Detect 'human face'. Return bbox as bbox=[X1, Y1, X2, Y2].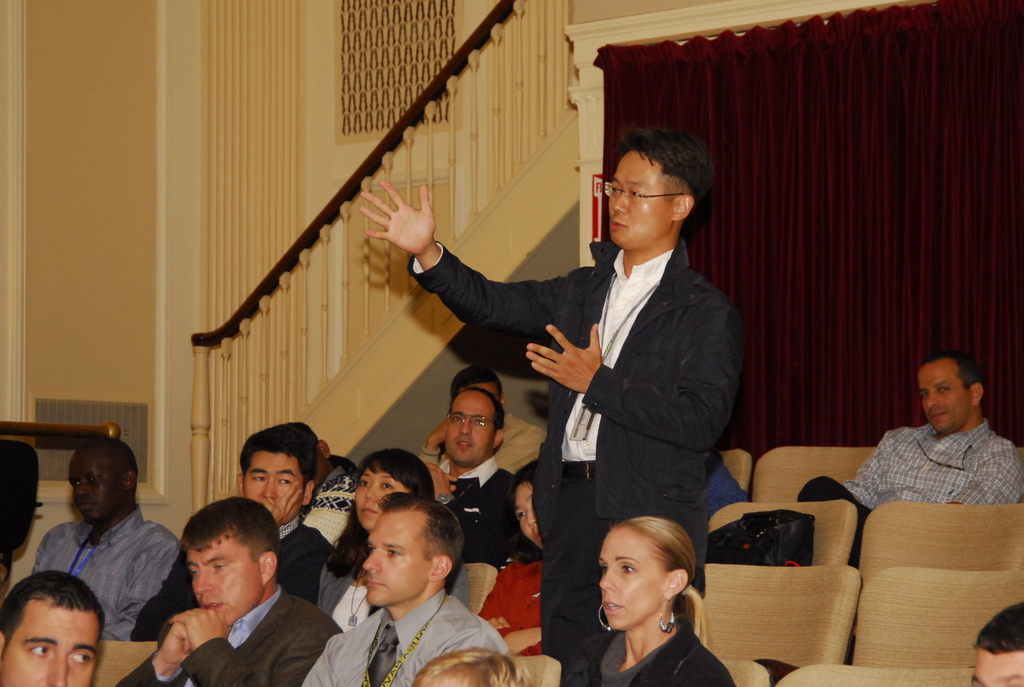
bbox=[355, 461, 416, 532].
